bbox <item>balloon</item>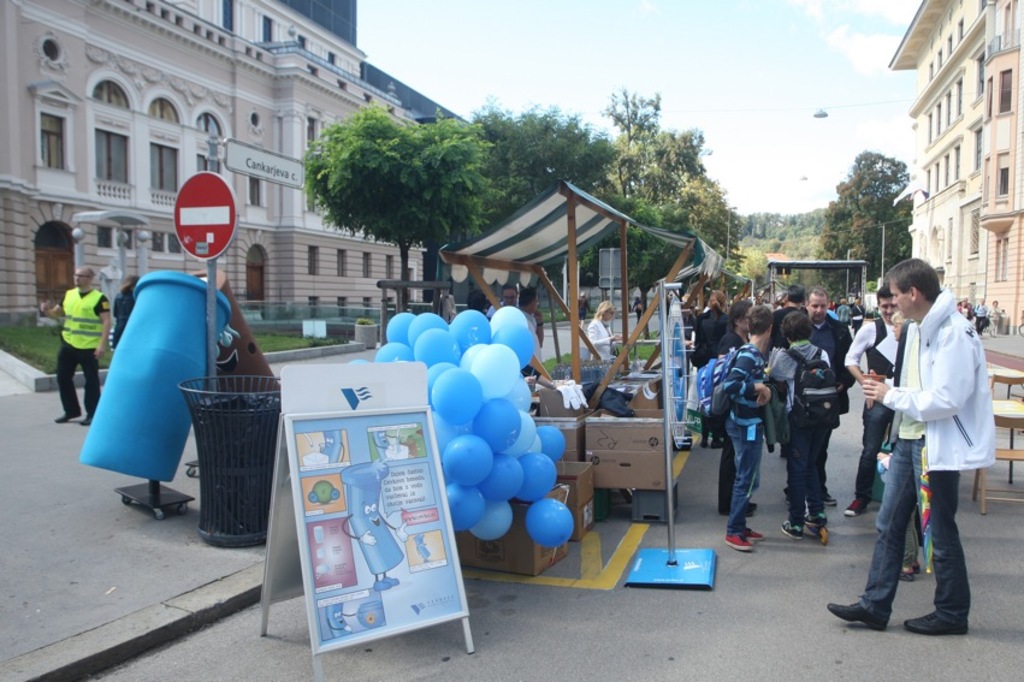
<region>426, 356, 457, 408</region>
